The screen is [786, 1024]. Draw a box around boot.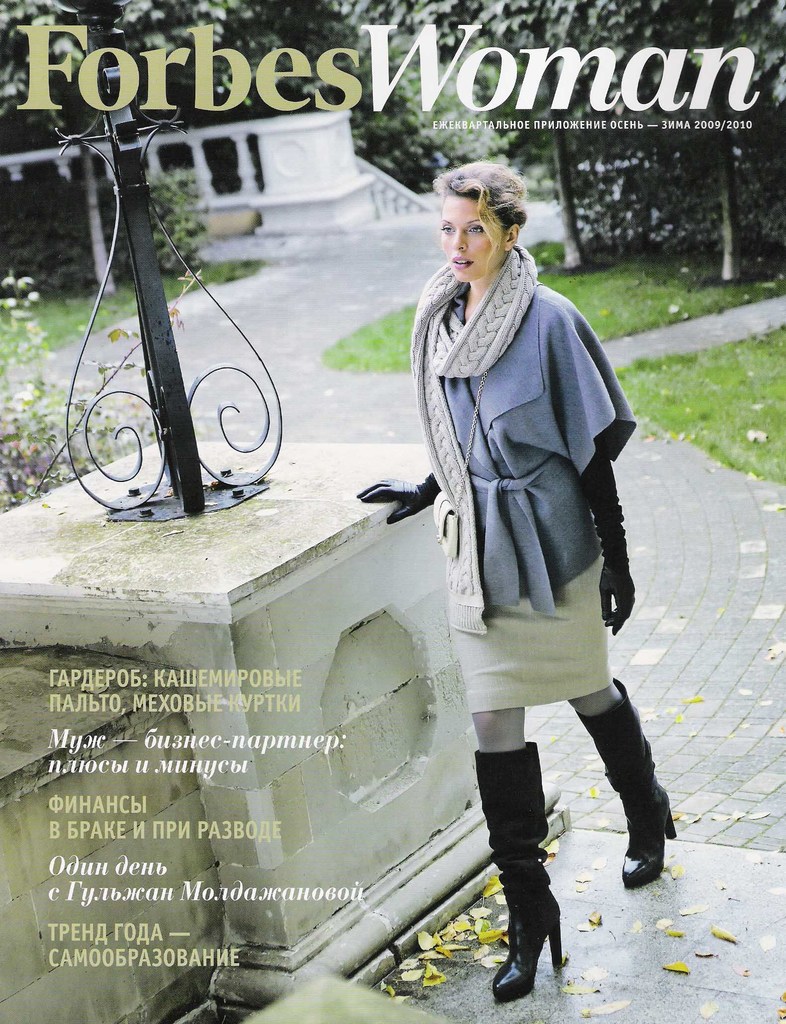
485 767 584 1002.
